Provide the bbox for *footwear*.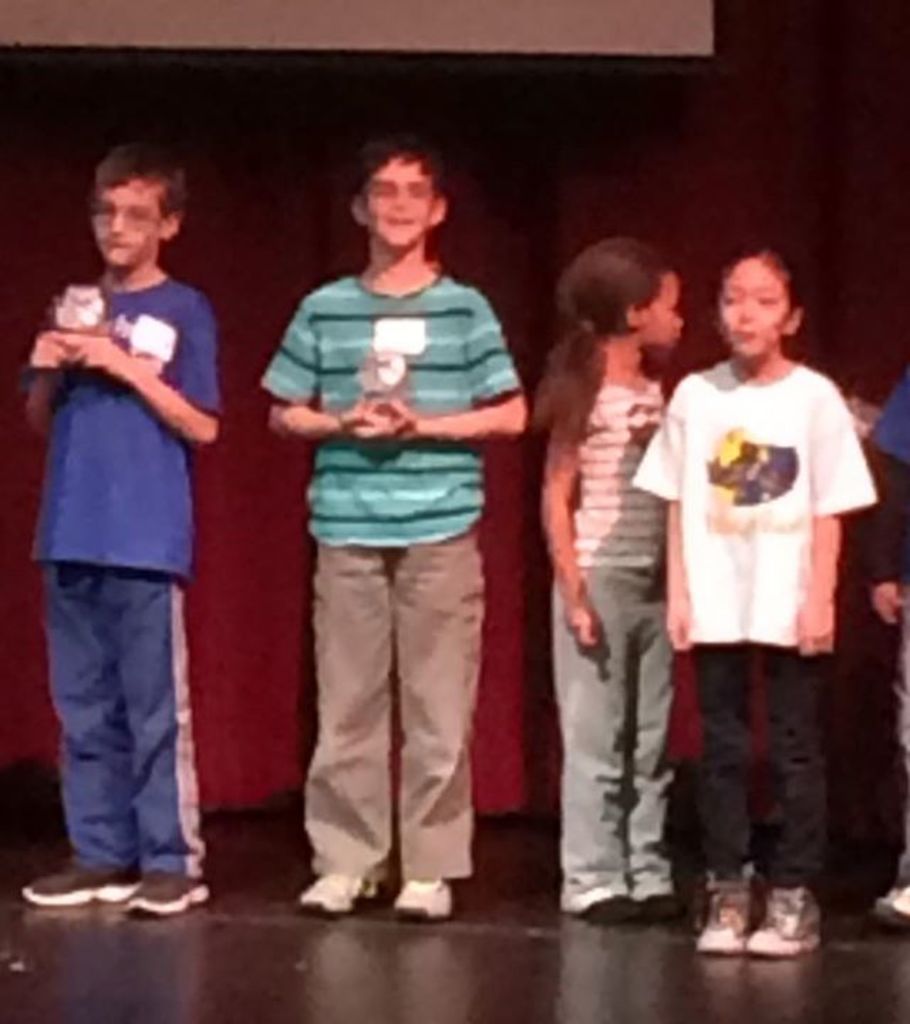
bbox=[619, 878, 680, 912].
